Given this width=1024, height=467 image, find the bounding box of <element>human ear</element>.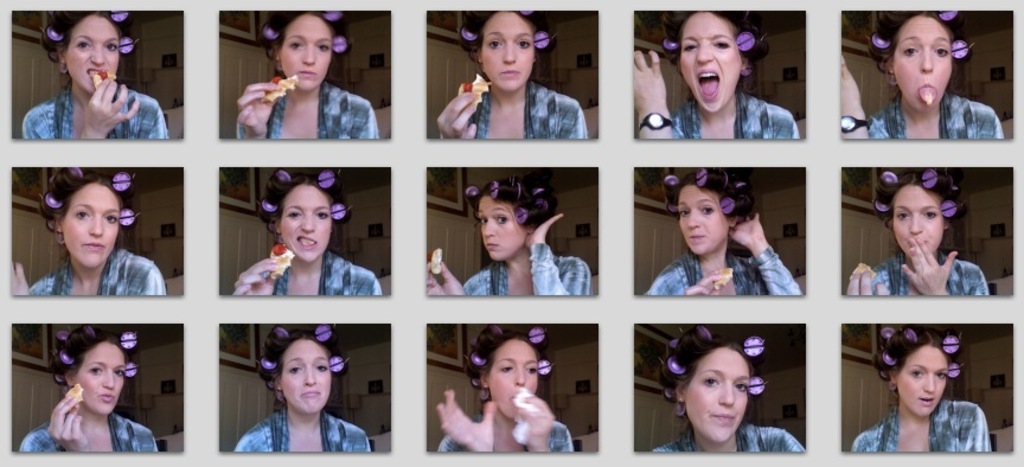
Rect(55, 217, 64, 236).
